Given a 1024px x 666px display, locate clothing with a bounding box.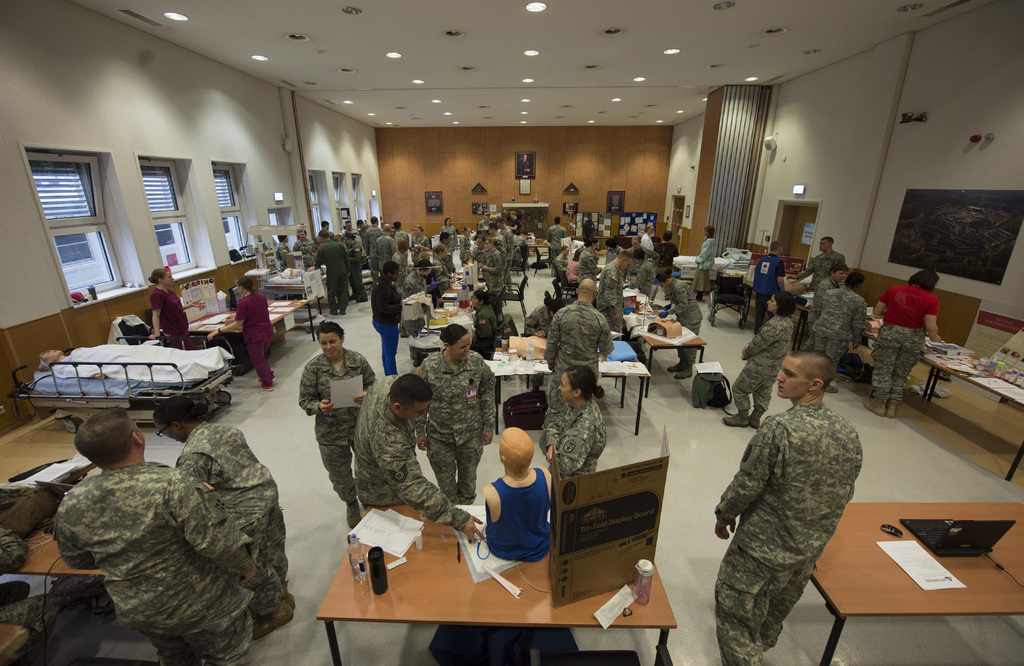
Located: select_region(579, 247, 596, 281).
